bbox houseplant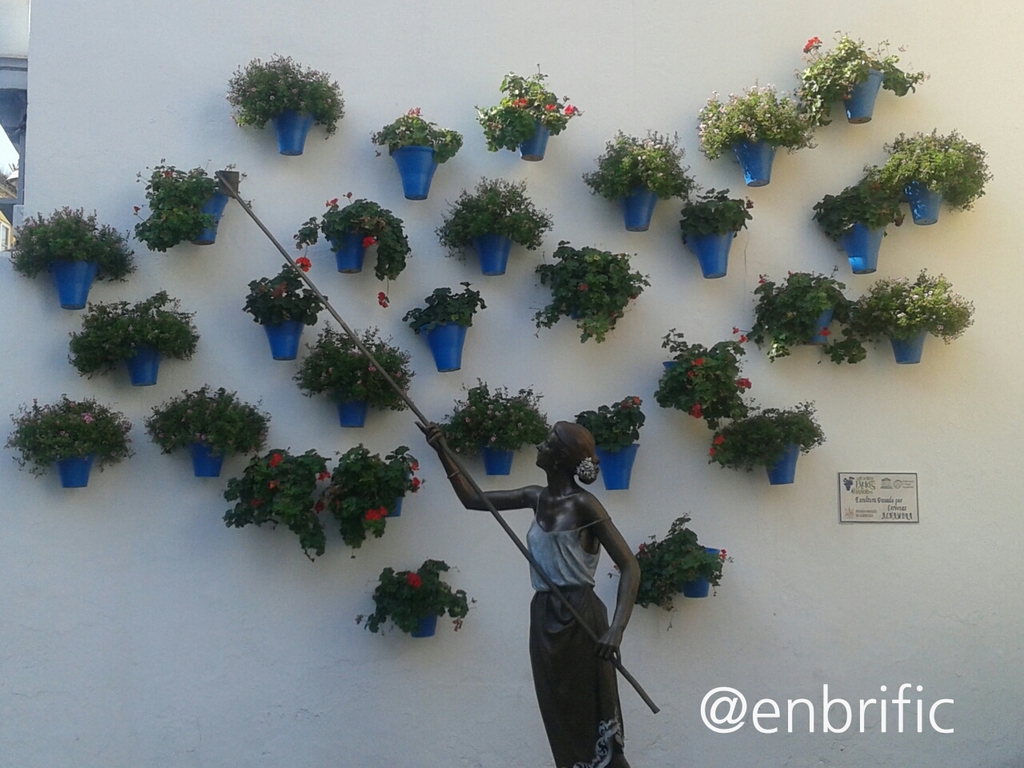
<region>291, 319, 414, 437</region>
